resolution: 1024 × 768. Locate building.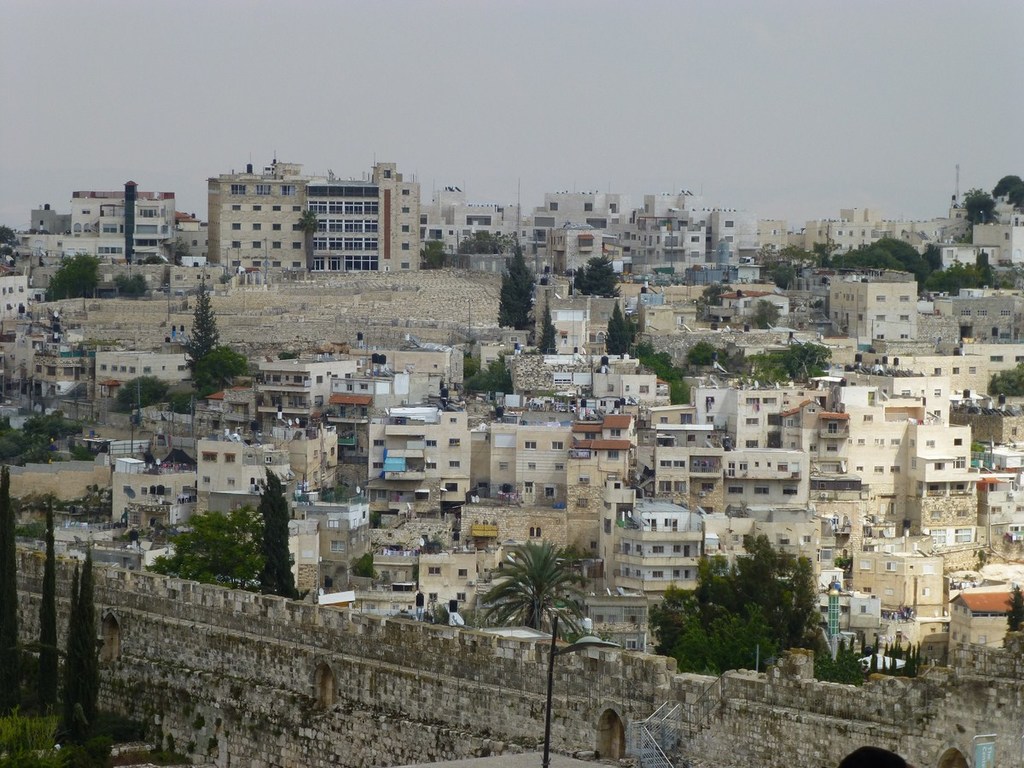
[x1=369, y1=410, x2=473, y2=521].
